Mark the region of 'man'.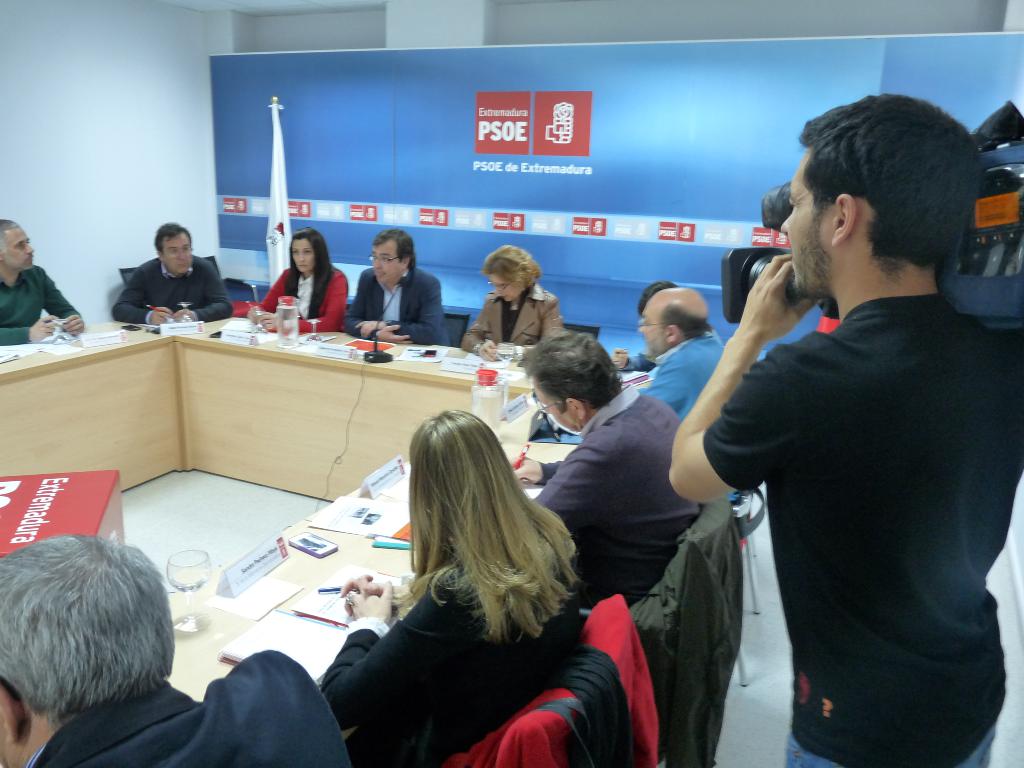
Region: l=0, t=535, r=352, b=767.
